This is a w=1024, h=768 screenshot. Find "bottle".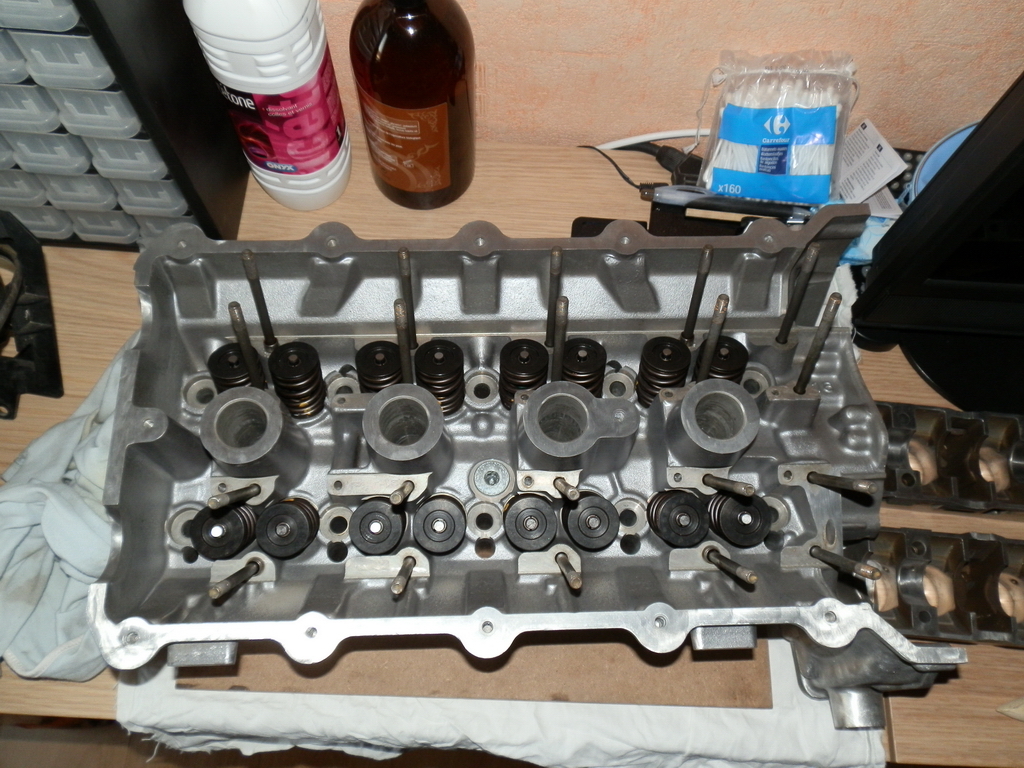
Bounding box: rect(176, 0, 355, 206).
